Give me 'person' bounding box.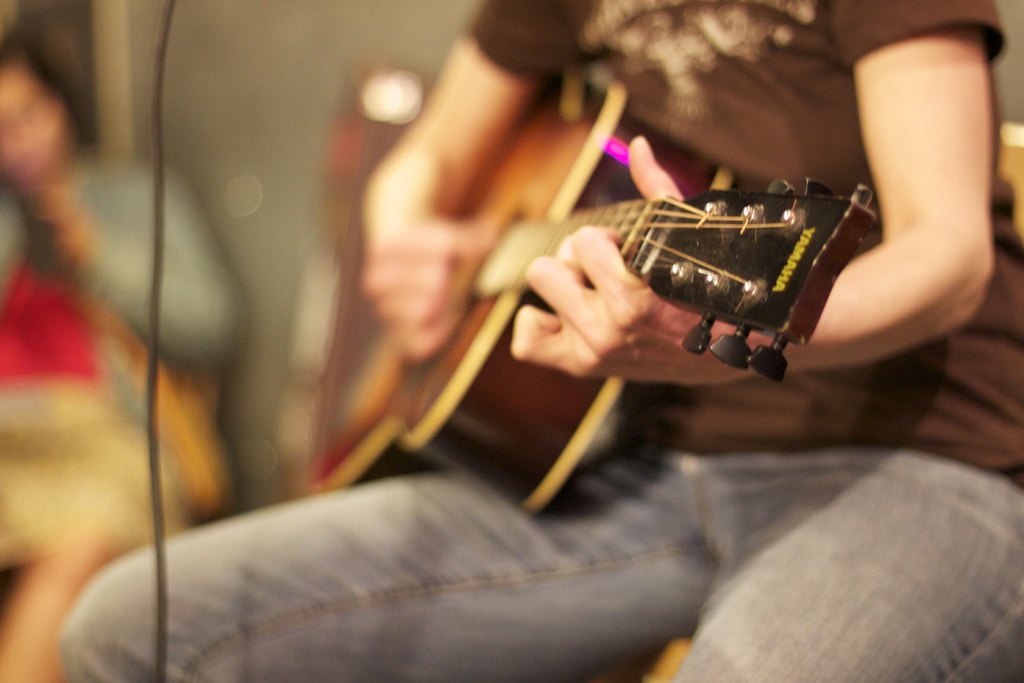
select_region(0, 29, 246, 681).
